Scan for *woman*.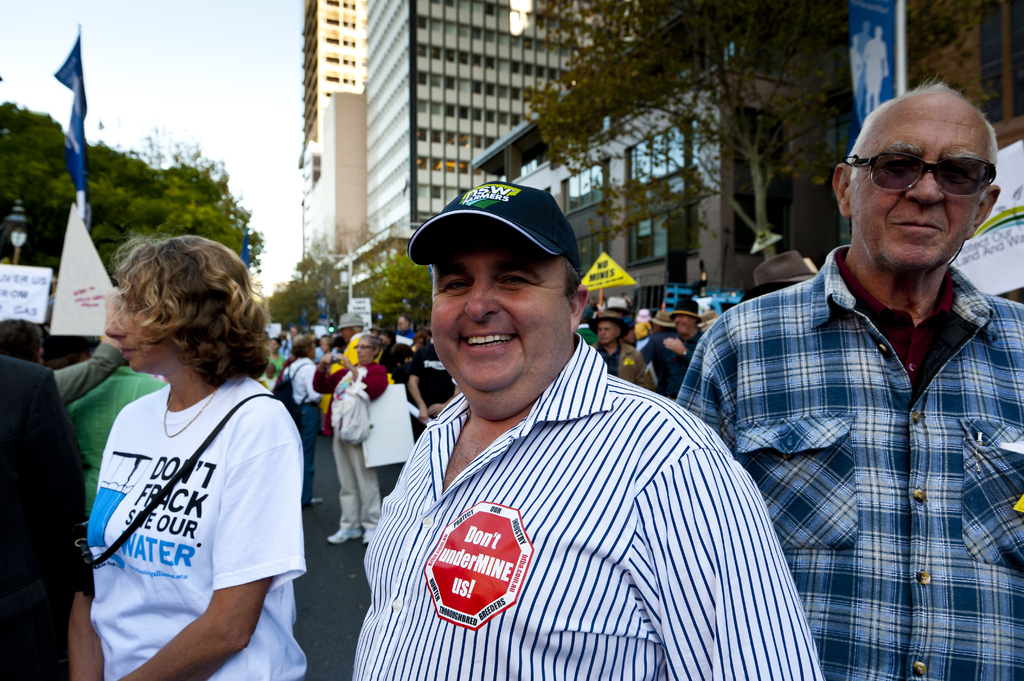
Scan result: bbox=(67, 230, 310, 680).
